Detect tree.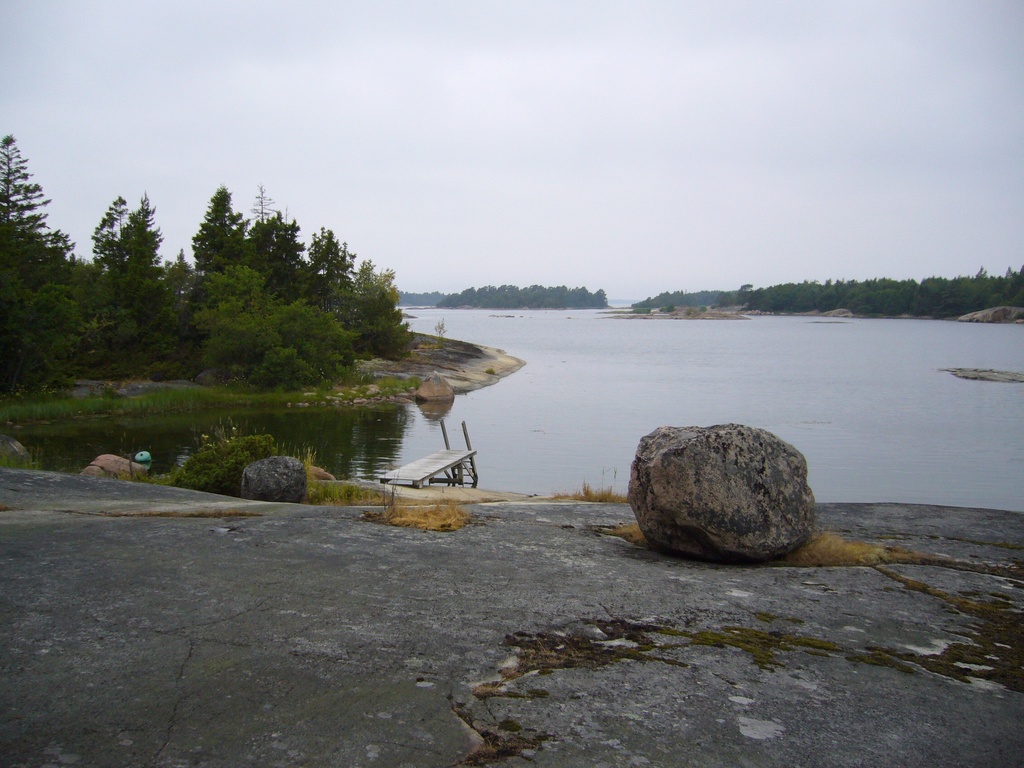
Detected at detection(336, 291, 414, 362).
